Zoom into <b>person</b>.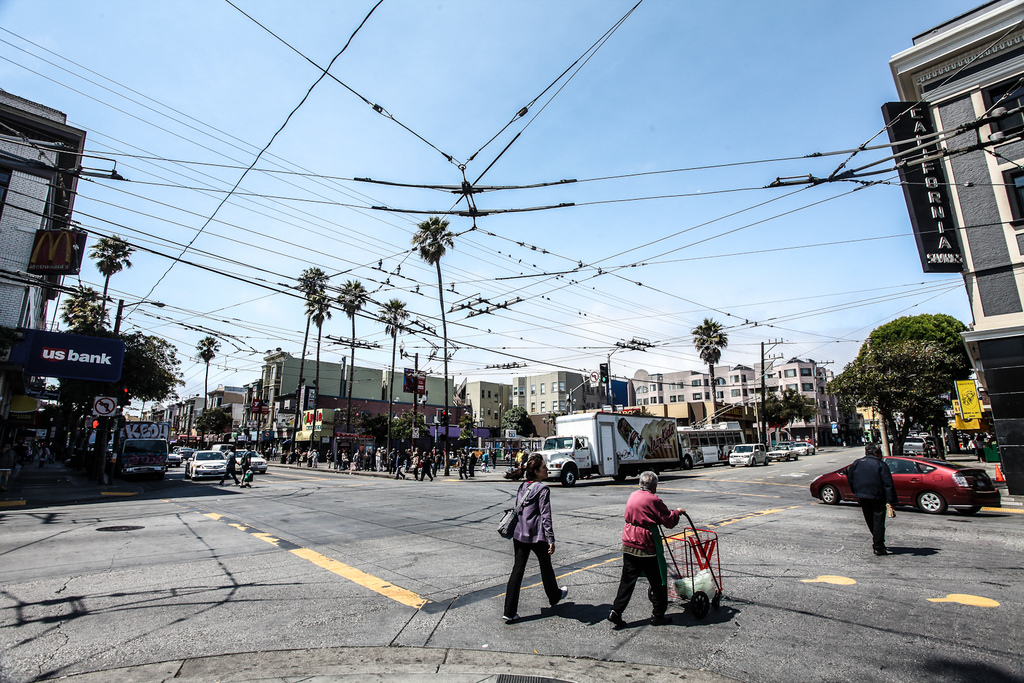
Zoom target: [598, 467, 694, 621].
